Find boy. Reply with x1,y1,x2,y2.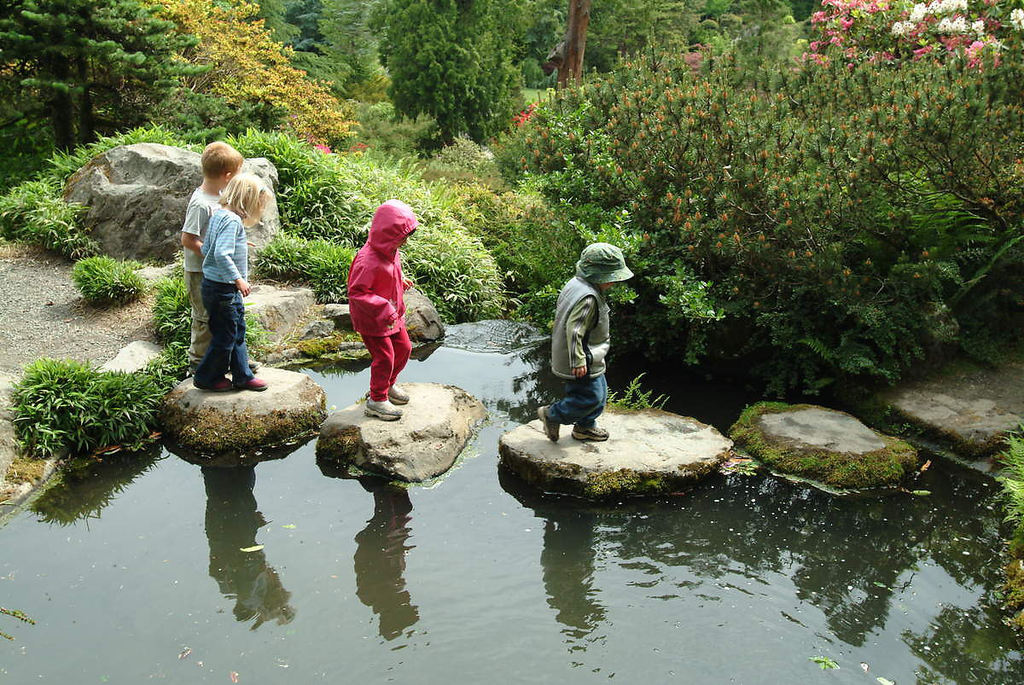
183,140,245,373.
